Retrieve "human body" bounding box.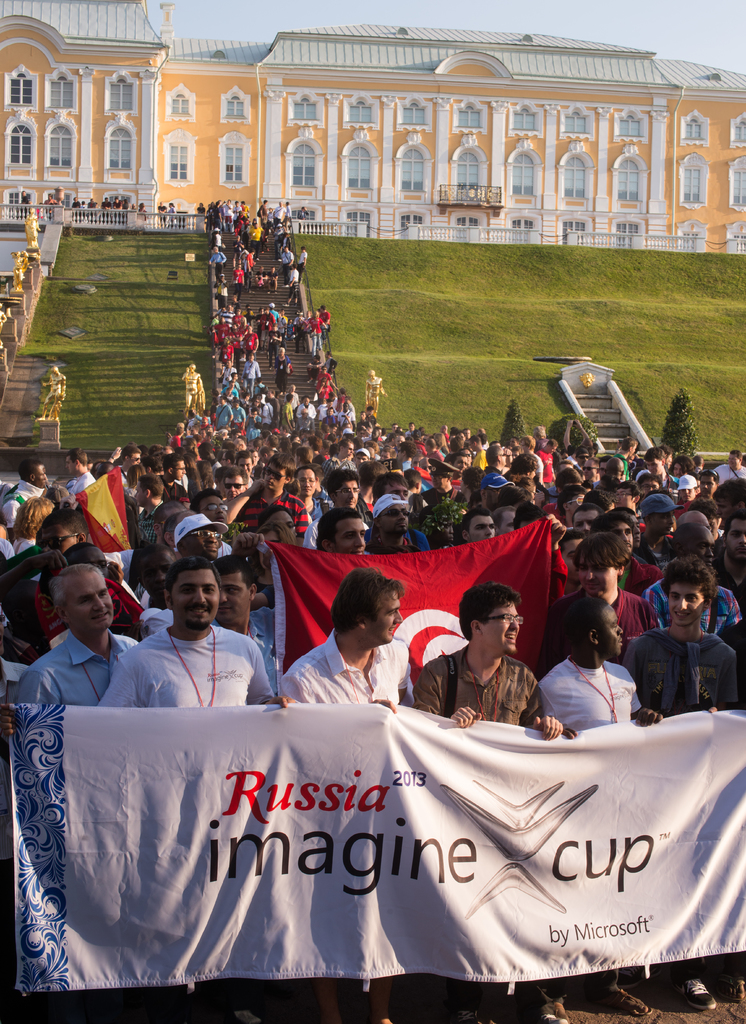
Bounding box: crop(19, 563, 146, 713).
